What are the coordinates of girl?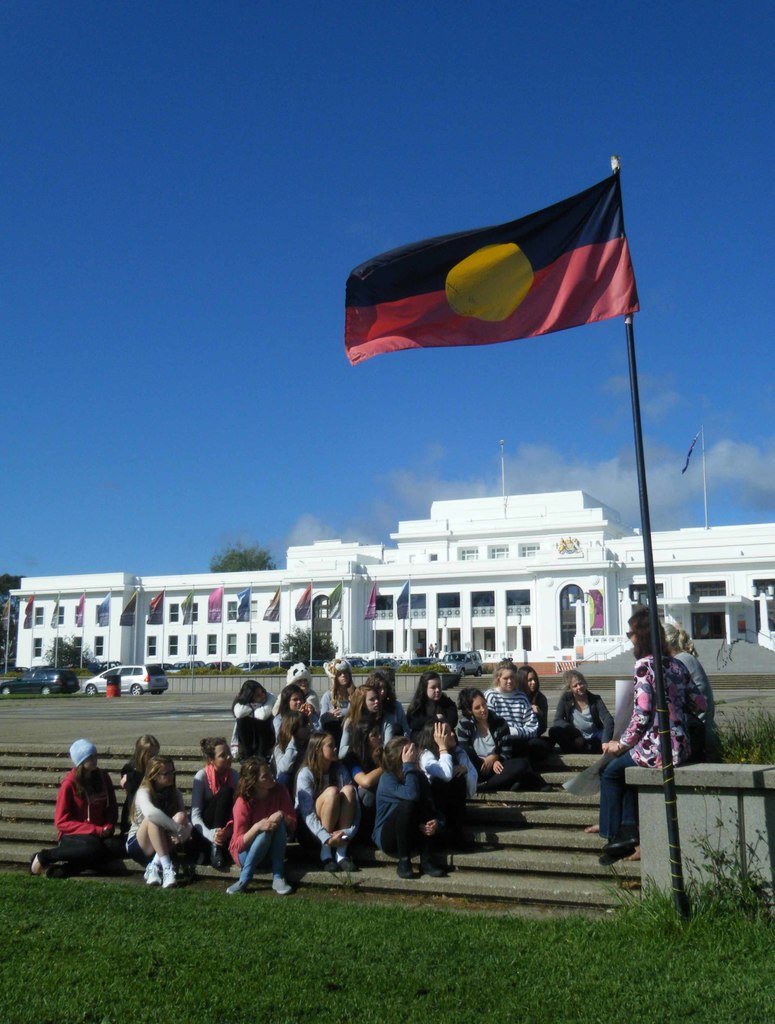
l=338, t=683, r=391, b=785.
